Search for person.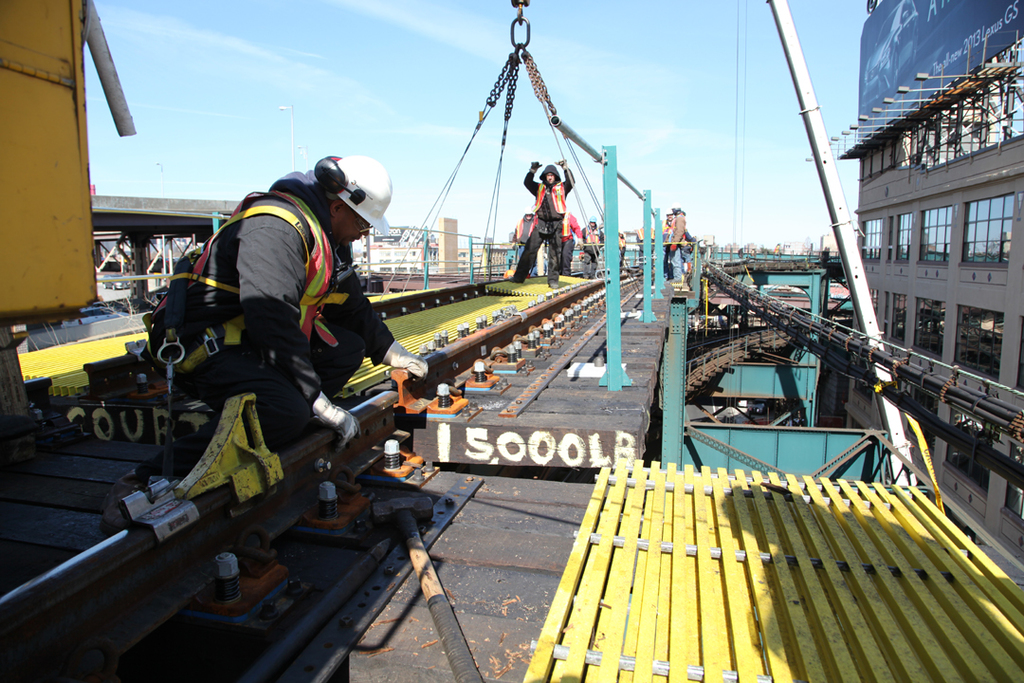
Found at 179,155,430,485.
